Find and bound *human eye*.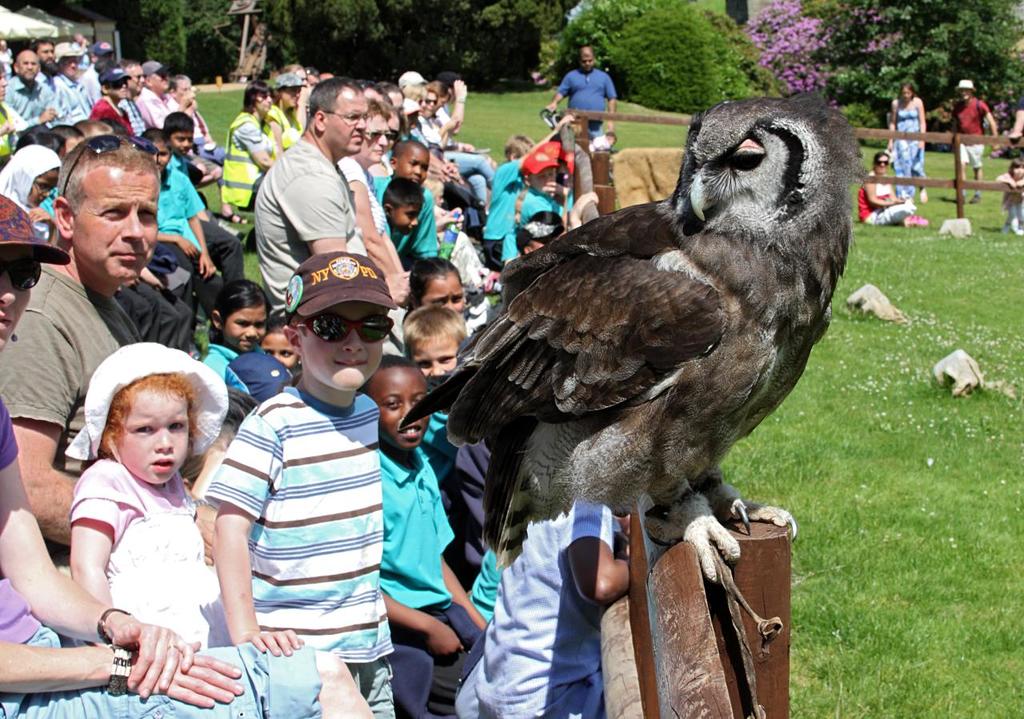
Bound: locate(437, 355, 455, 364).
